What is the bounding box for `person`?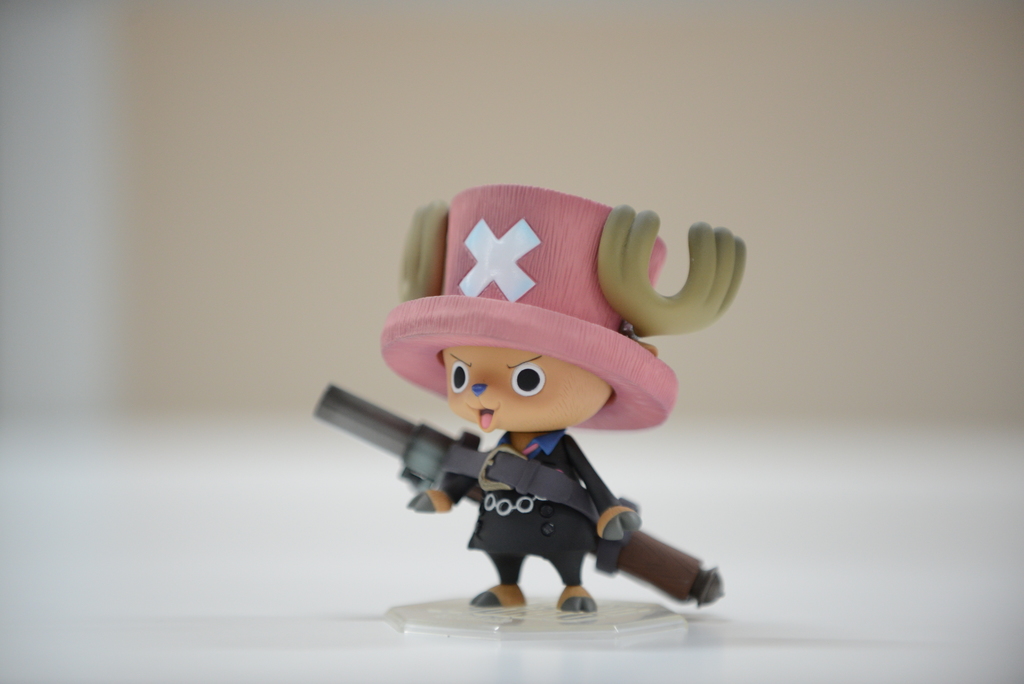
<region>376, 179, 748, 613</region>.
